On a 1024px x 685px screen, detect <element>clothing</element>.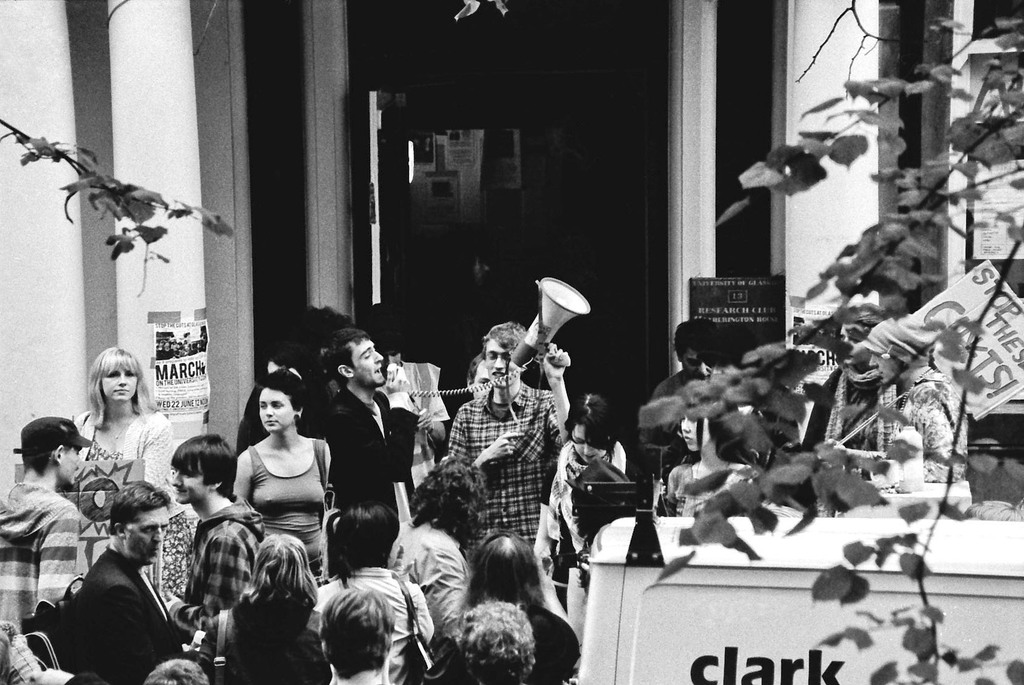
Rect(166, 488, 269, 675).
